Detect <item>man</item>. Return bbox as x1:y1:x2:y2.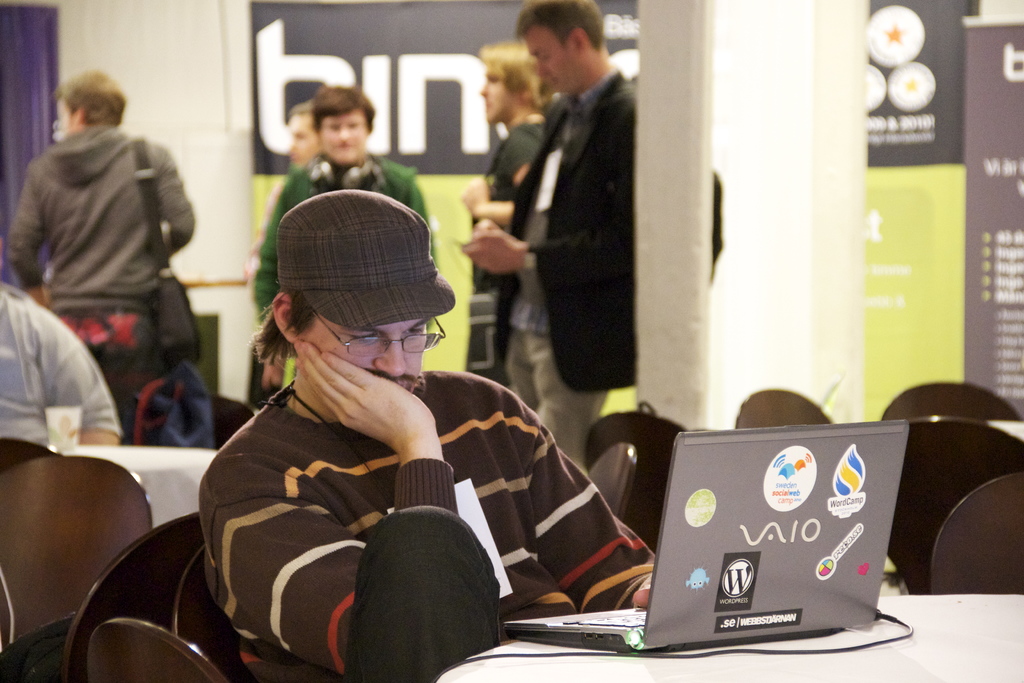
285:95:325:156.
